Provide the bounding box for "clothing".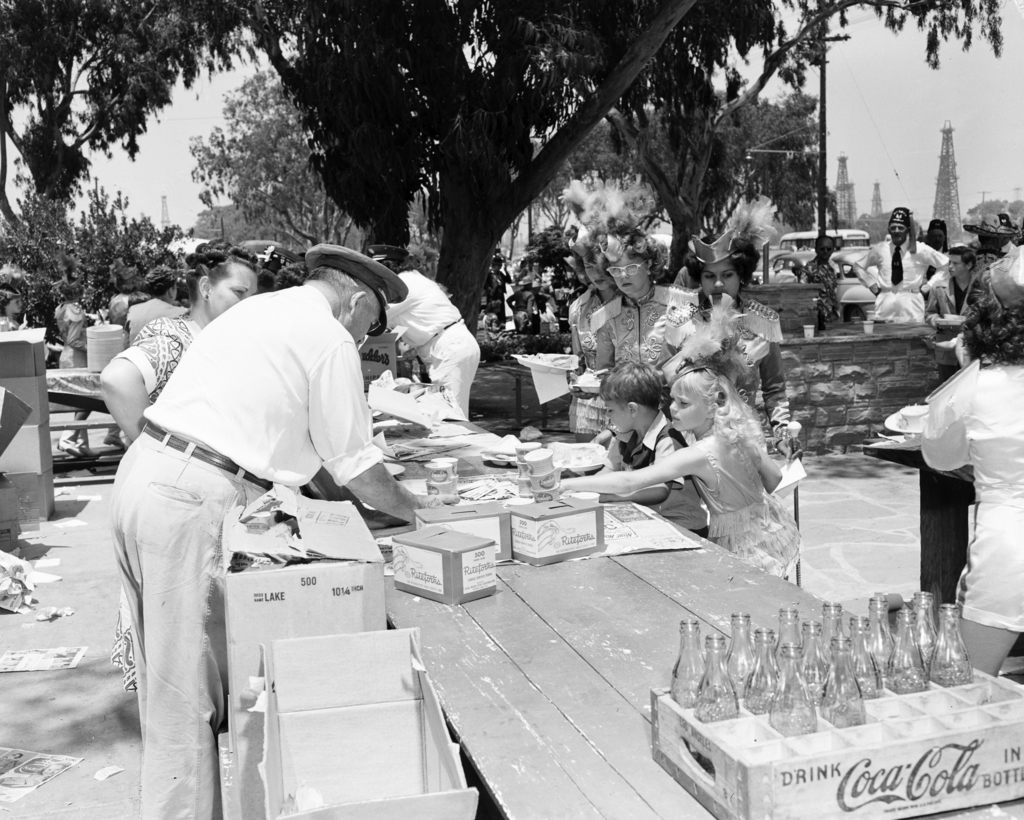
(641, 295, 808, 453).
